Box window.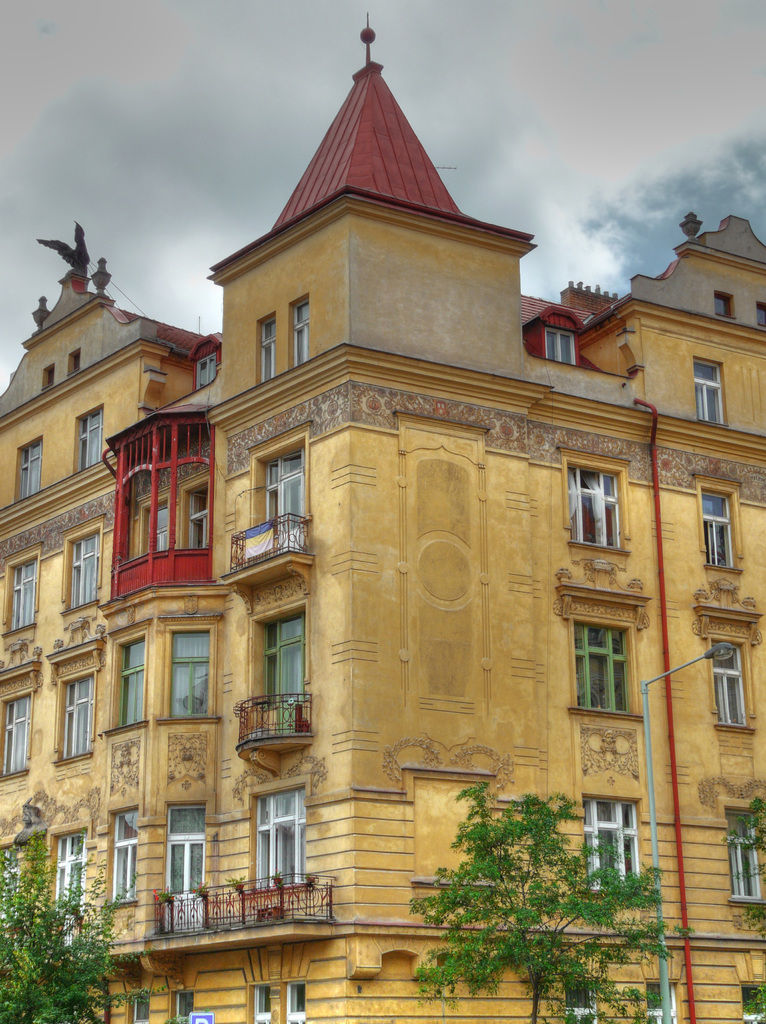
{"left": 727, "top": 809, "right": 756, "bottom": 896}.
